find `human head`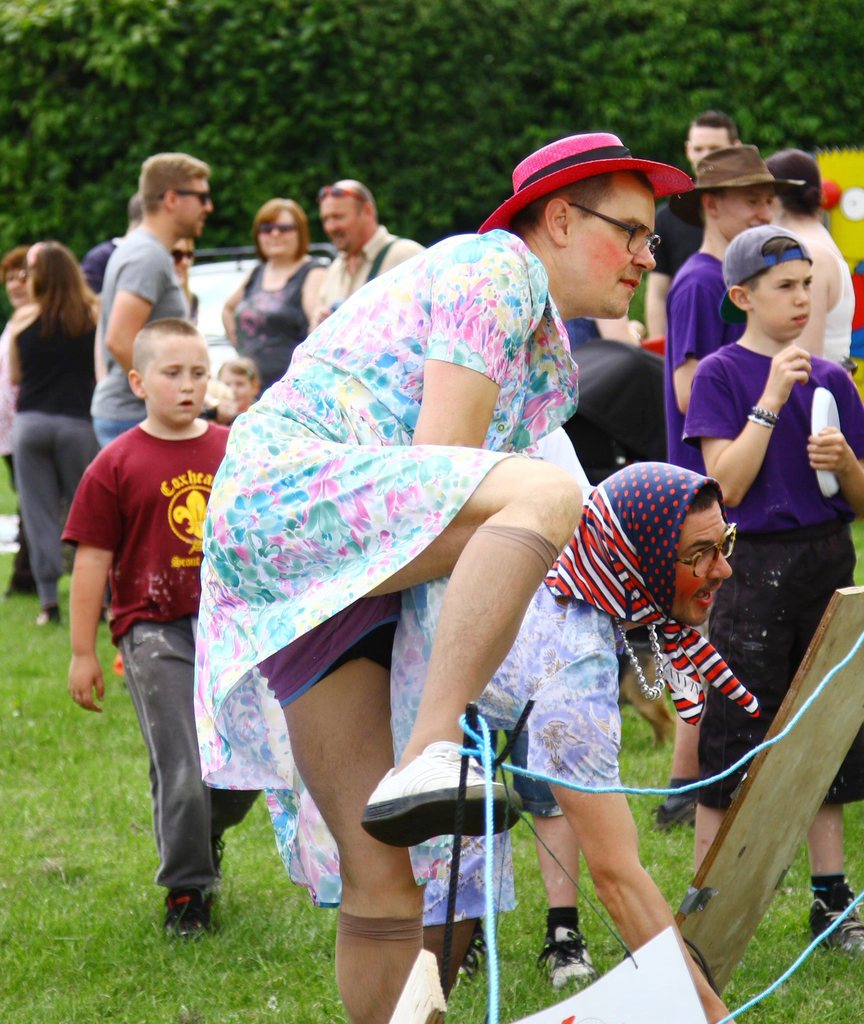
x1=253, y1=196, x2=309, y2=259
